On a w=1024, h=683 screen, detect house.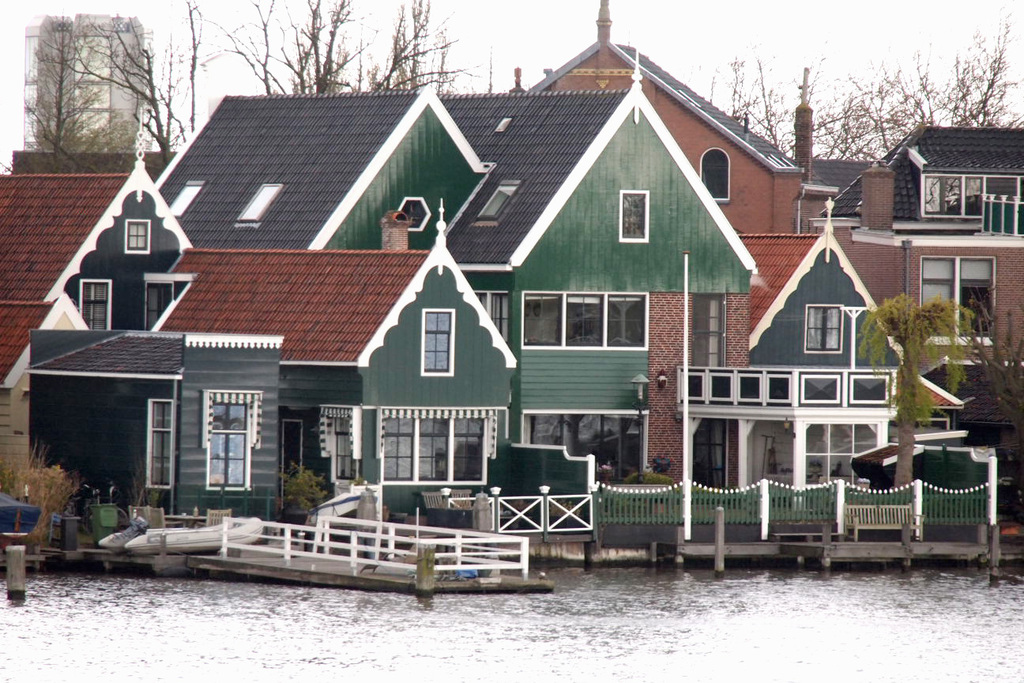
[left=40, top=41, right=899, bottom=587].
